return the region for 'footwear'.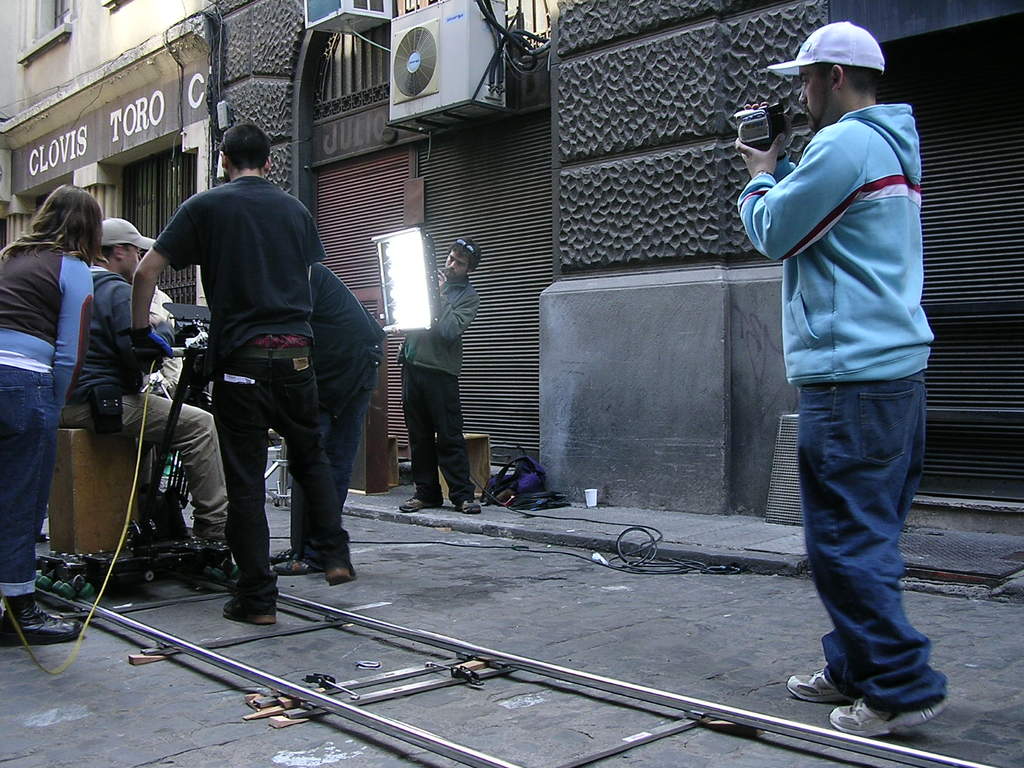
[324, 557, 358, 583].
